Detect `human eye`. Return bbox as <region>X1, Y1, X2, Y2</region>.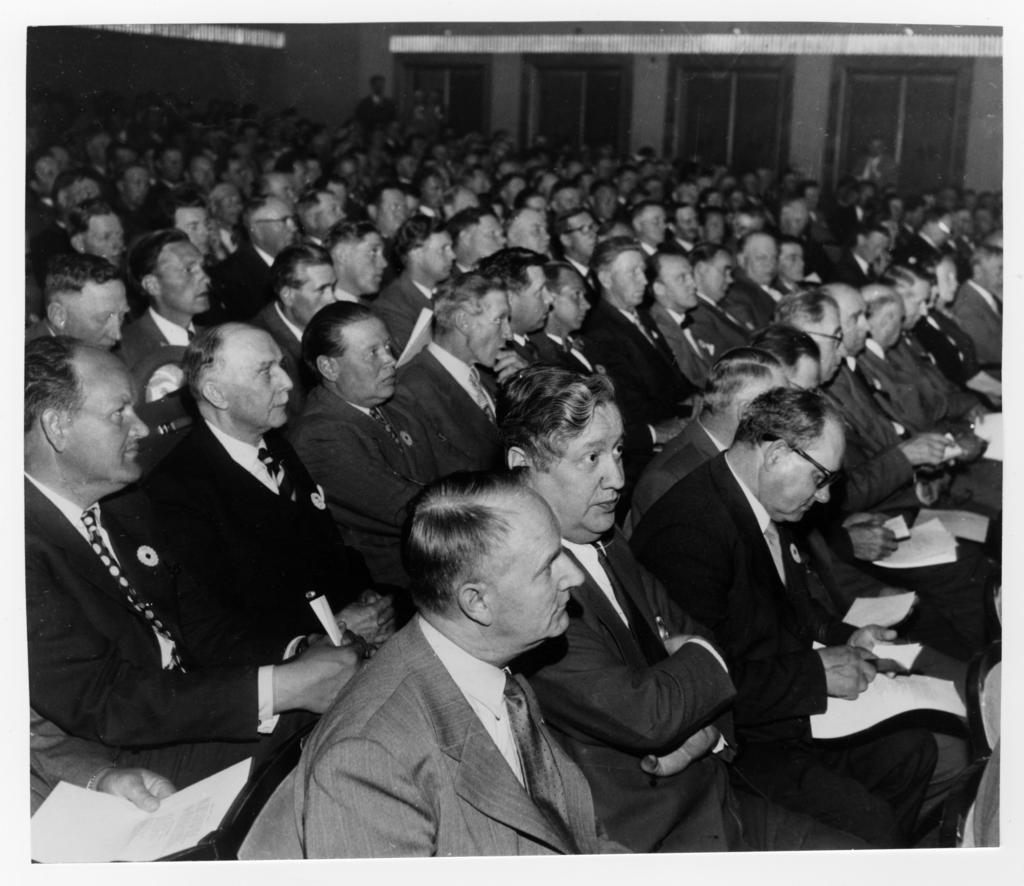
<region>580, 451, 601, 467</region>.
